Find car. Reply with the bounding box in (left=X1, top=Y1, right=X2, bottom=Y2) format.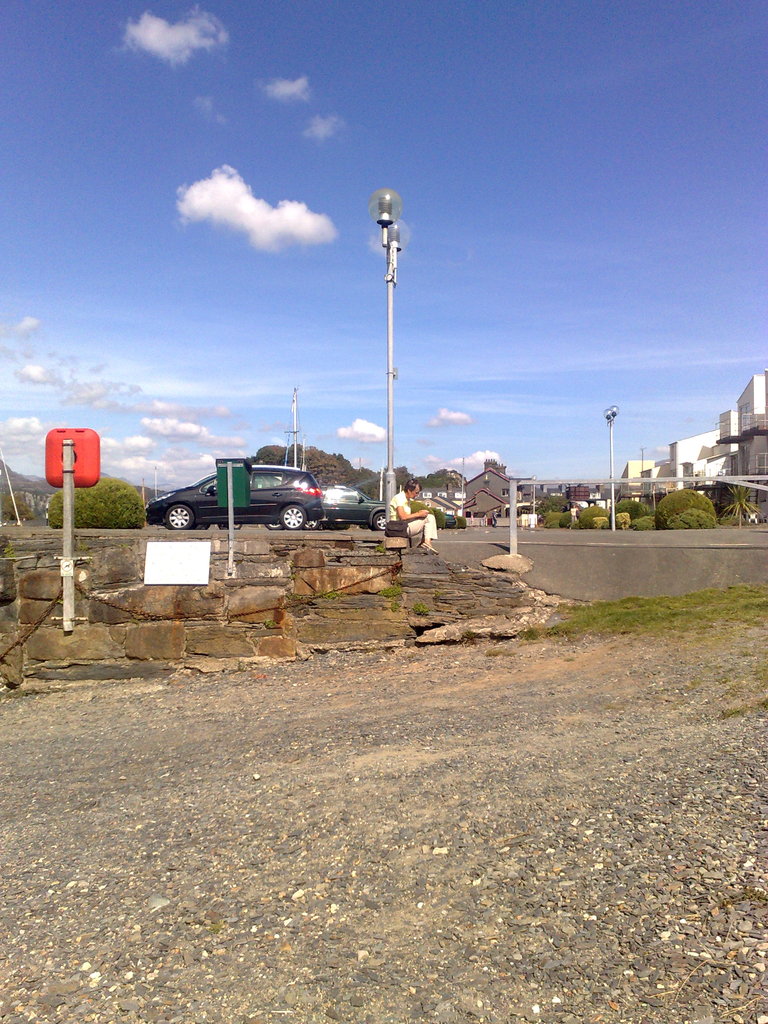
(left=149, top=440, right=404, bottom=529).
